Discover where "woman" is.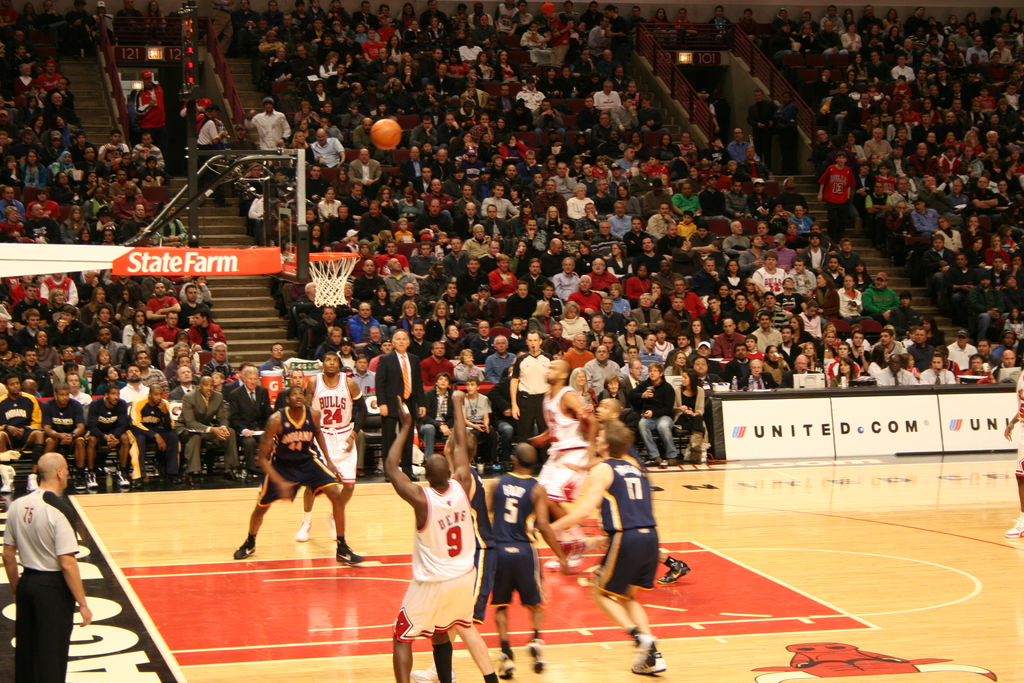
Discovered at bbox=(5, 60, 39, 102).
